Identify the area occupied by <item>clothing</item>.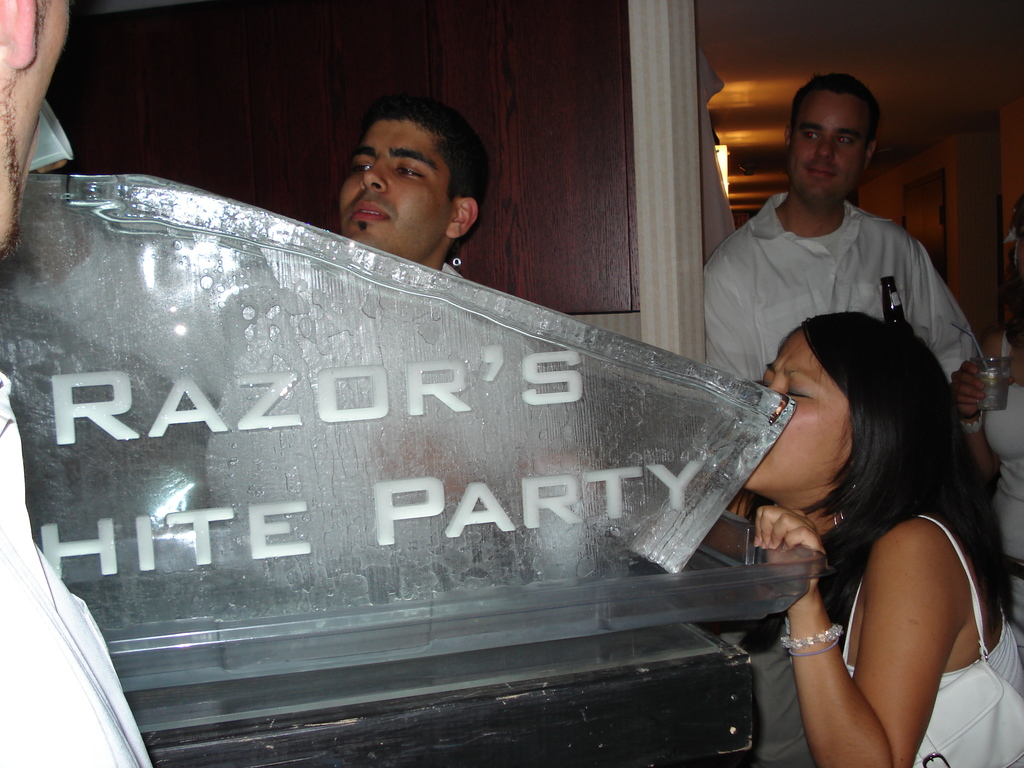
Area: box=[704, 191, 979, 767].
